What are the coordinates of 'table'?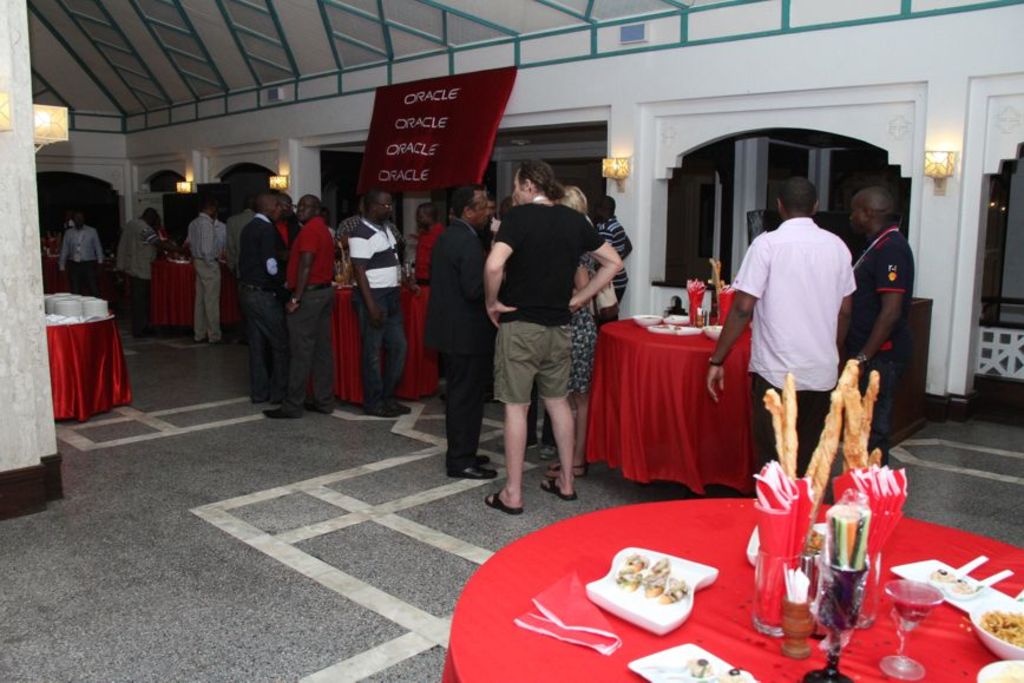
locate(40, 288, 145, 428).
